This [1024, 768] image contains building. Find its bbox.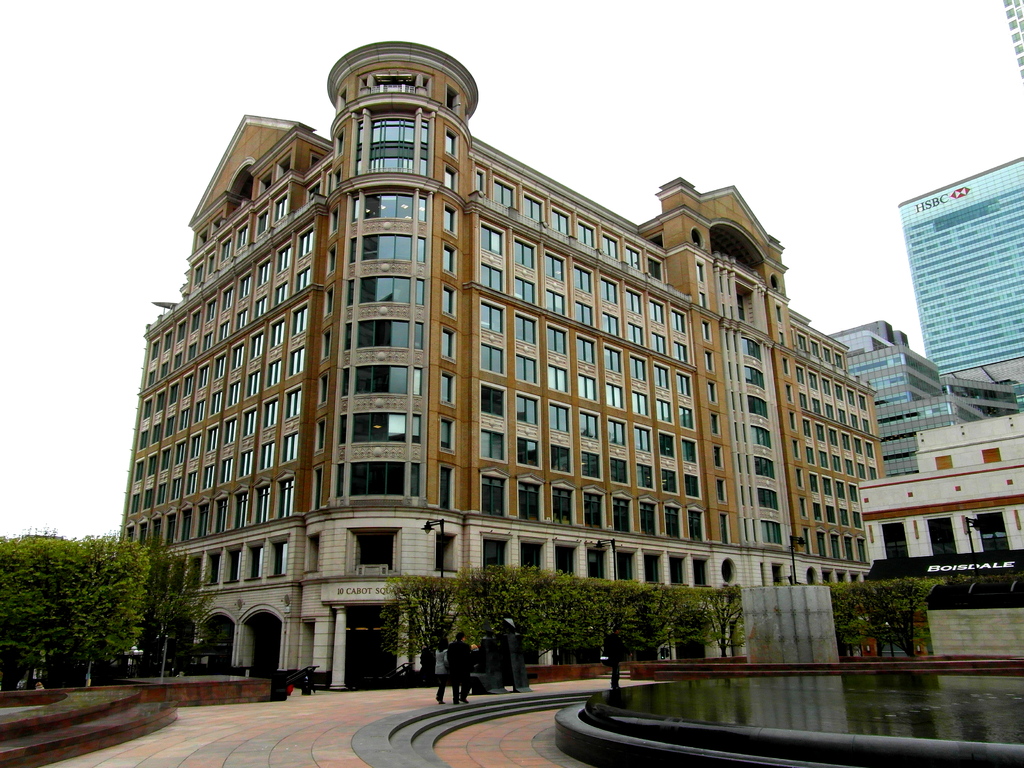
x1=114 y1=42 x2=880 y2=691.
